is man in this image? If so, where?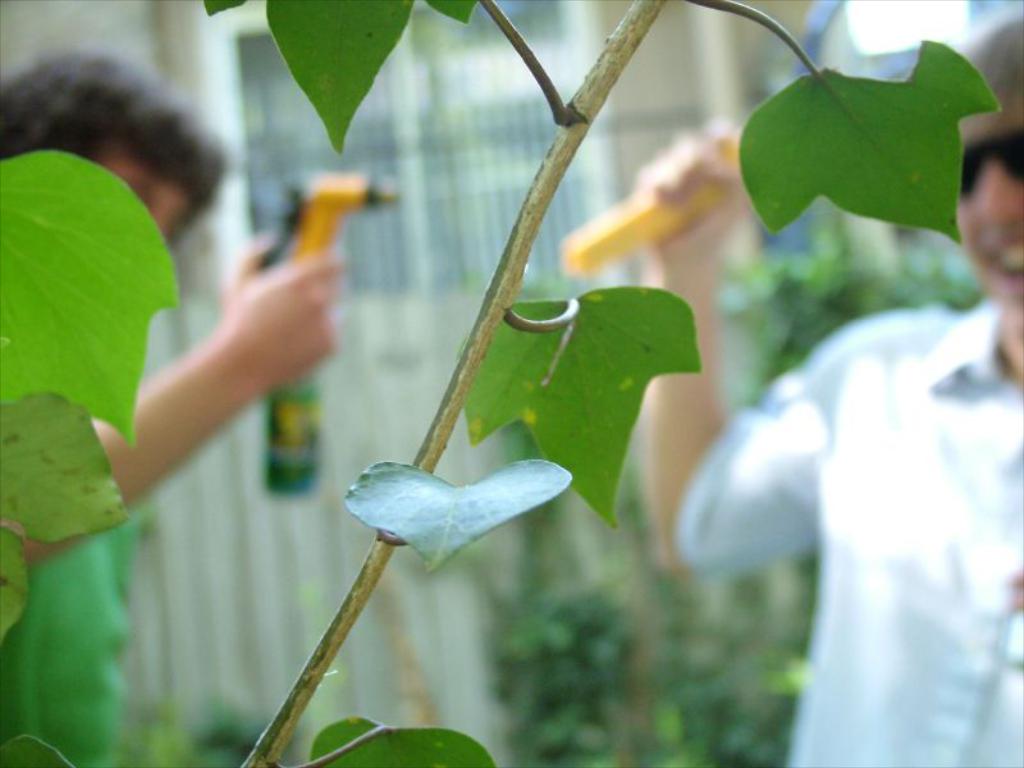
Yes, at [635, 58, 1023, 767].
